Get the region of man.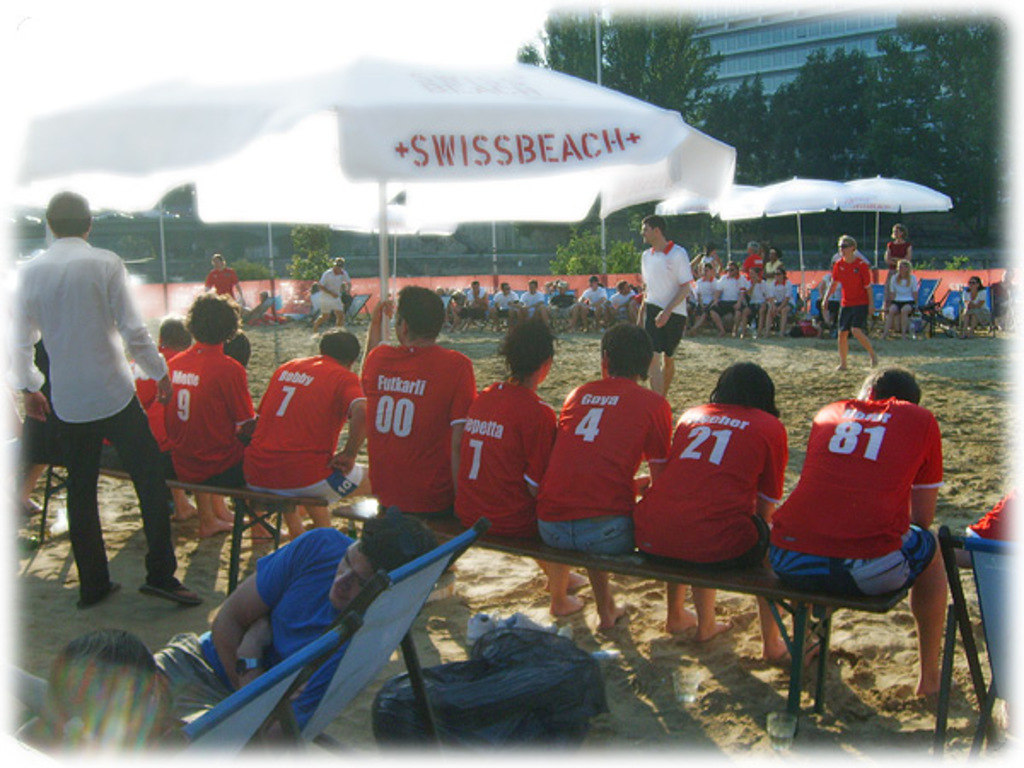
<box>519,278,548,323</box>.
